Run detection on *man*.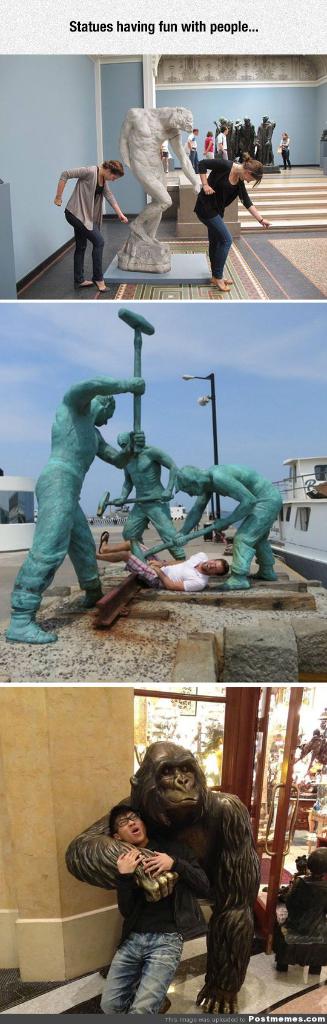
Result: 6,354,159,647.
